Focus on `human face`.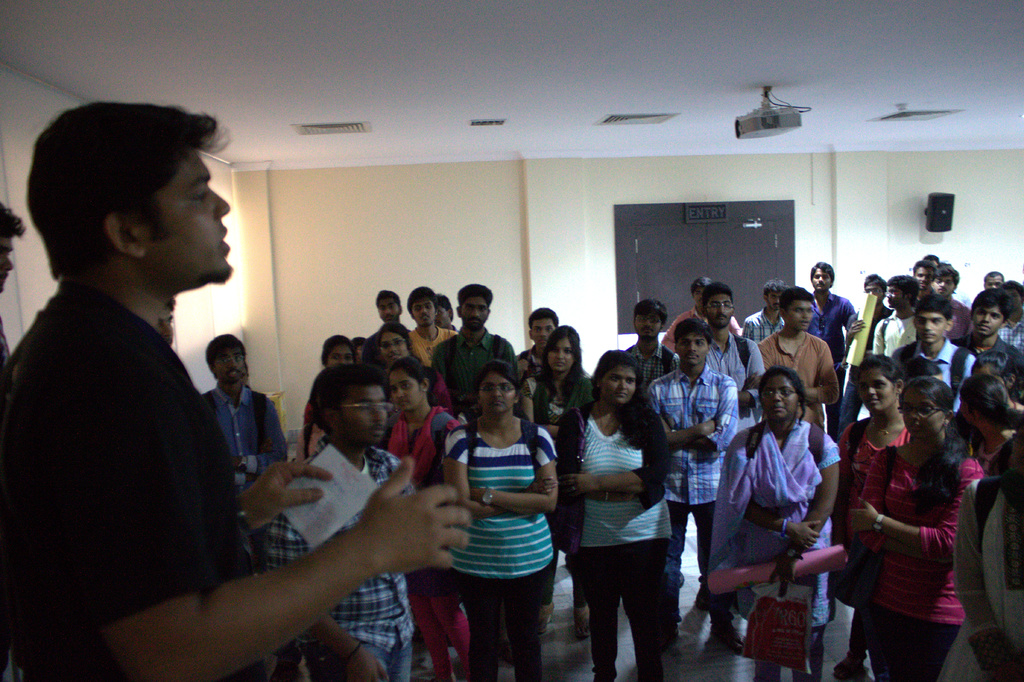
Focused at (left=410, top=296, right=437, bottom=329).
